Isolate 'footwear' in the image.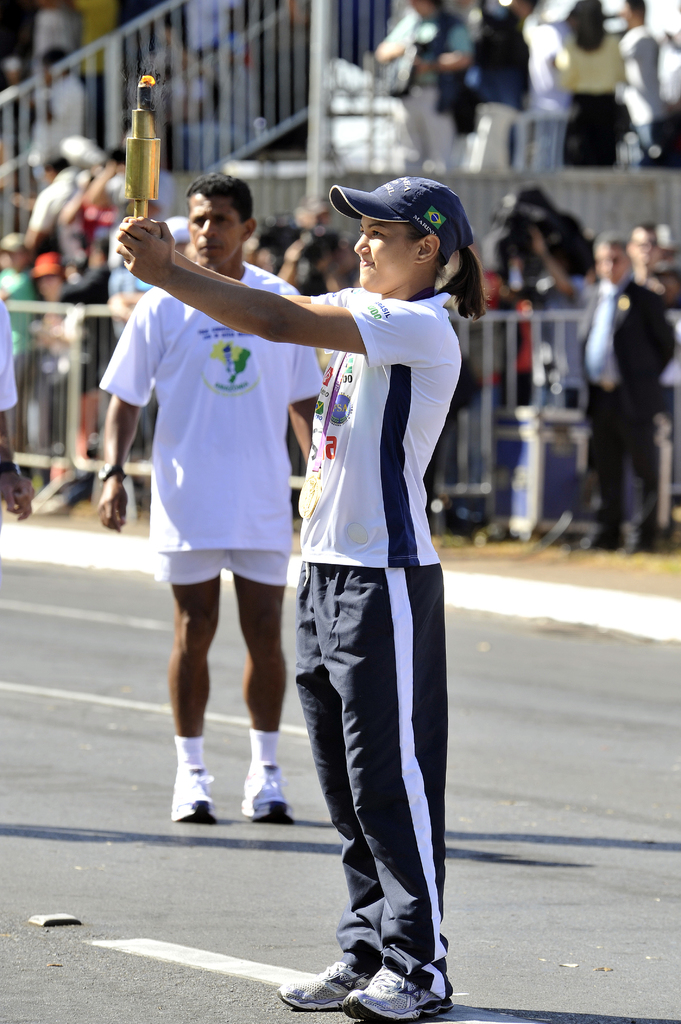
Isolated region: region(247, 753, 294, 821).
